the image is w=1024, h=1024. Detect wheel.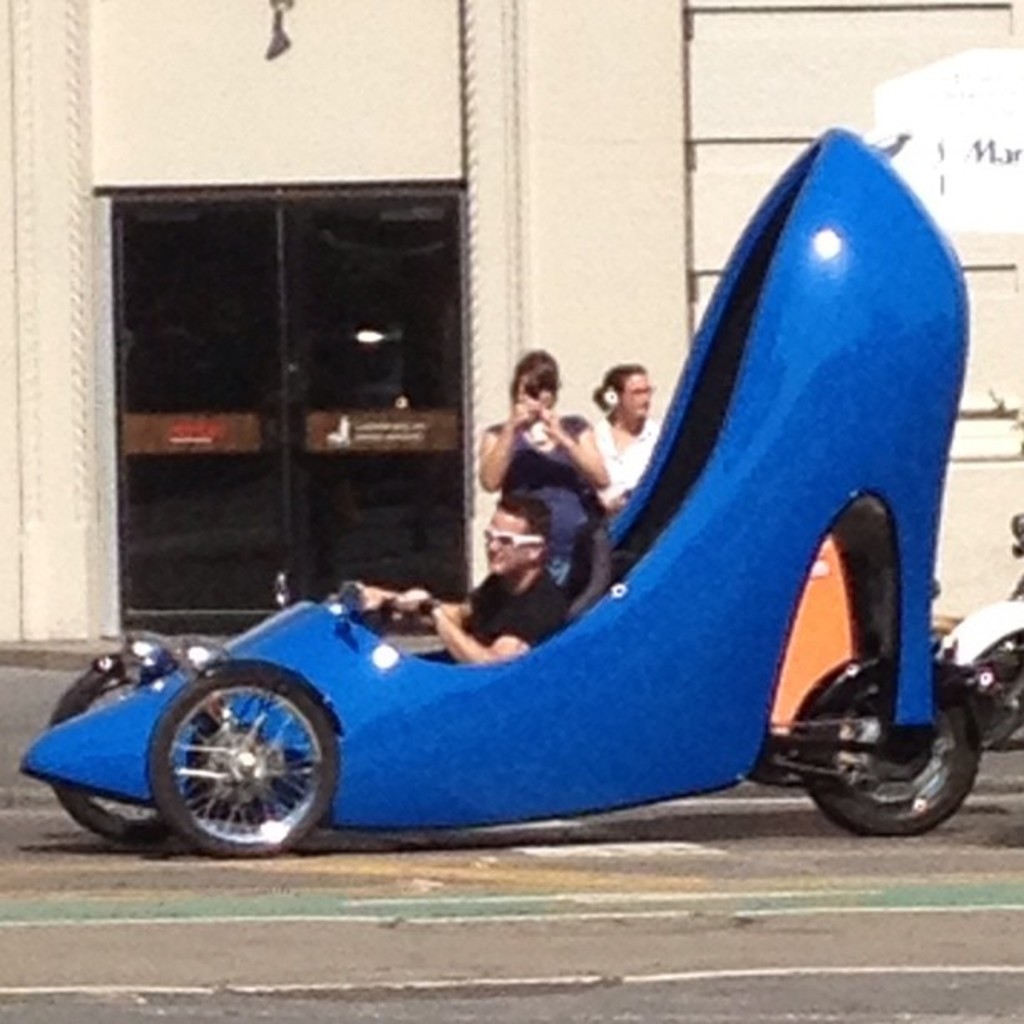
Detection: box(45, 659, 177, 835).
